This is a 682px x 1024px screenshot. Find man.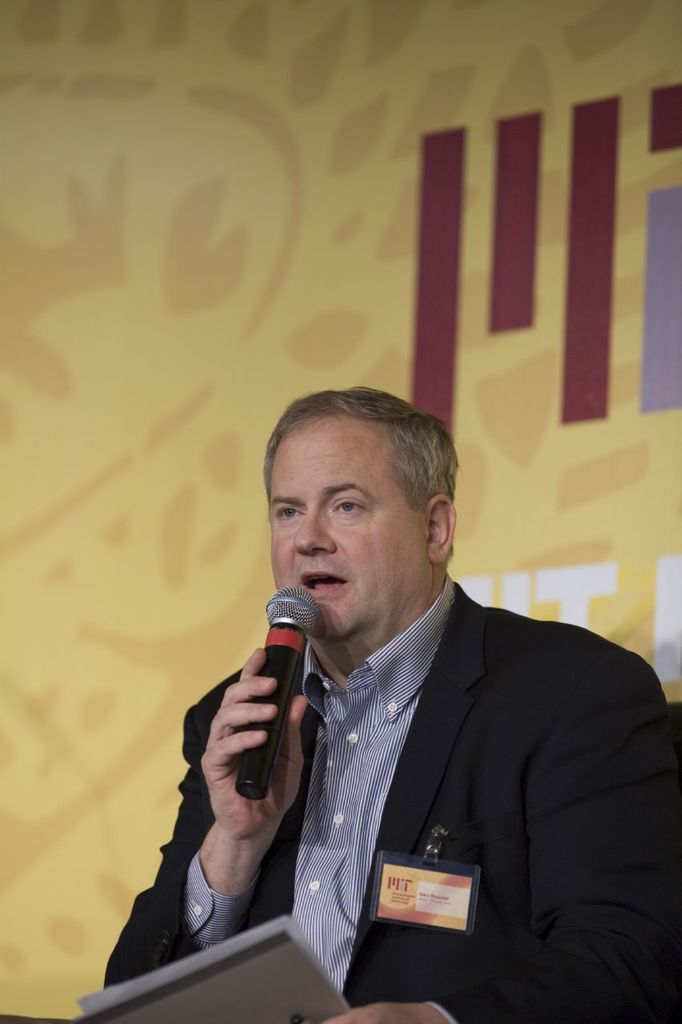
Bounding box: bbox(142, 392, 662, 999).
